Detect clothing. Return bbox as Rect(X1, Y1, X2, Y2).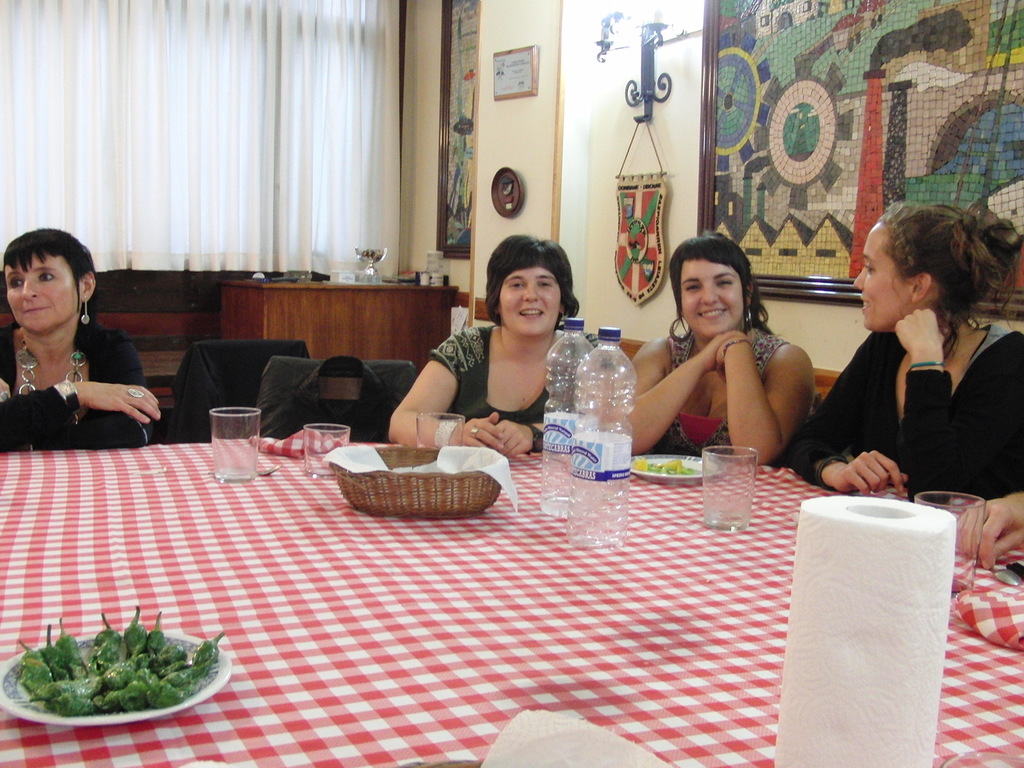
Rect(827, 278, 1012, 509).
